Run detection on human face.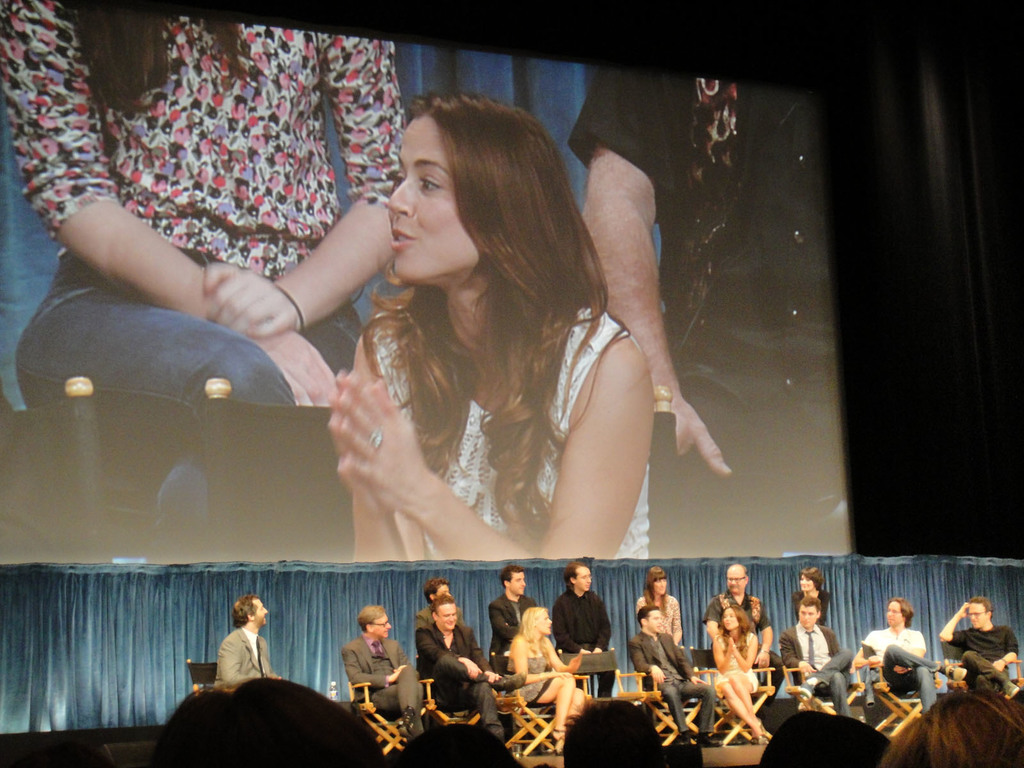
Result: crop(440, 604, 456, 627).
